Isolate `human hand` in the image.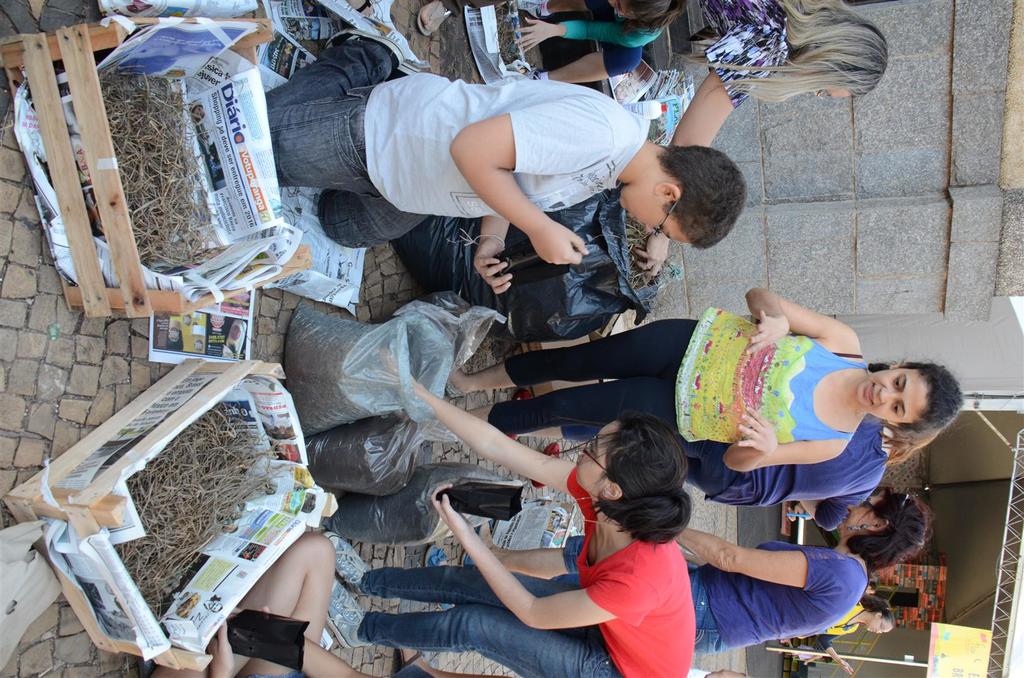
Isolated region: bbox=[430, 484, 470, 530].
